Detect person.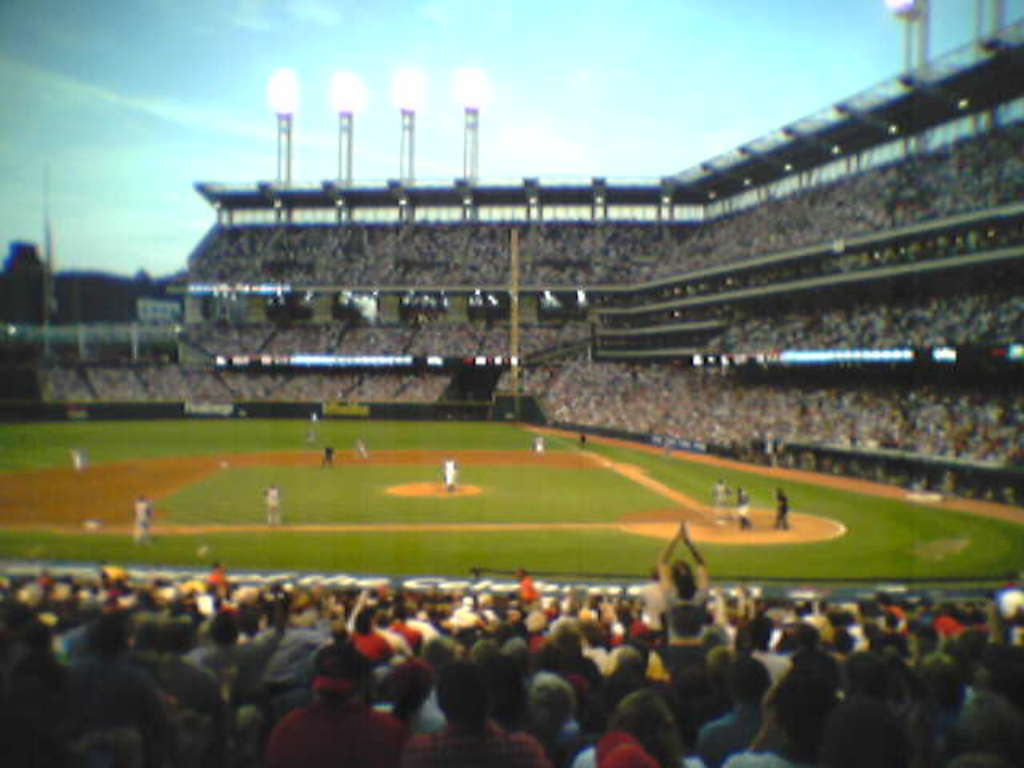
Detected at (69, 446, 88, 466).
